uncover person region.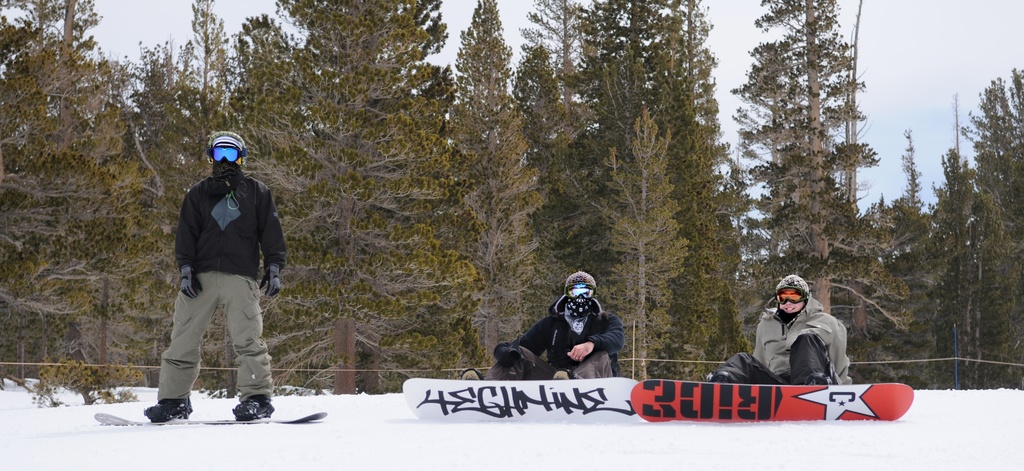
Uncovered: locate(751, 274, 852, 402).
